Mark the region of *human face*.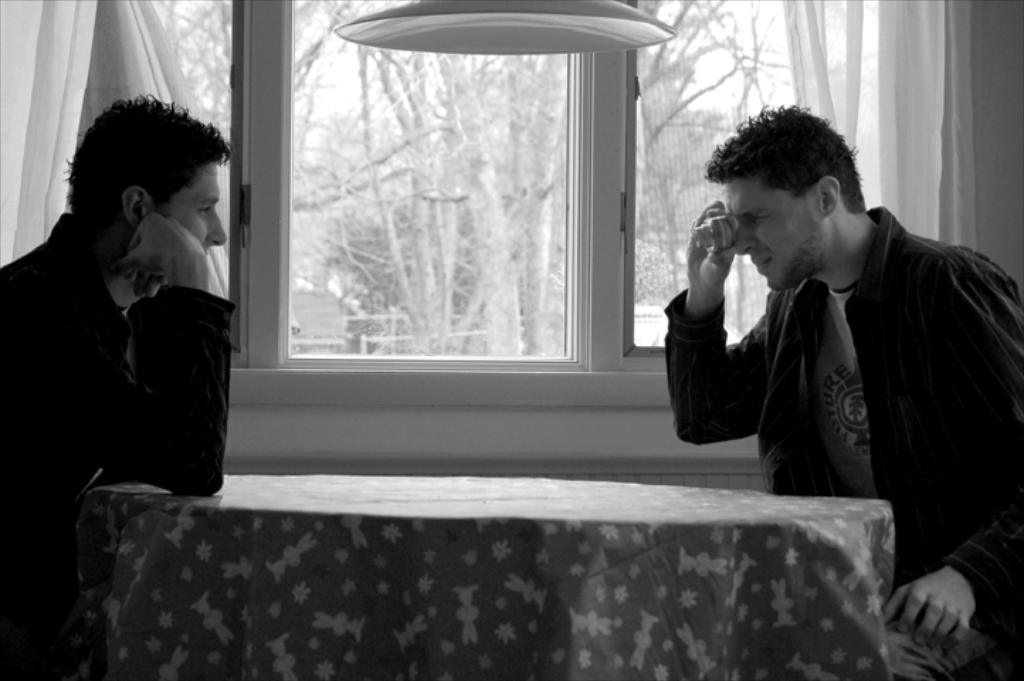
Region: bbox(149, 165, 227, 255).
